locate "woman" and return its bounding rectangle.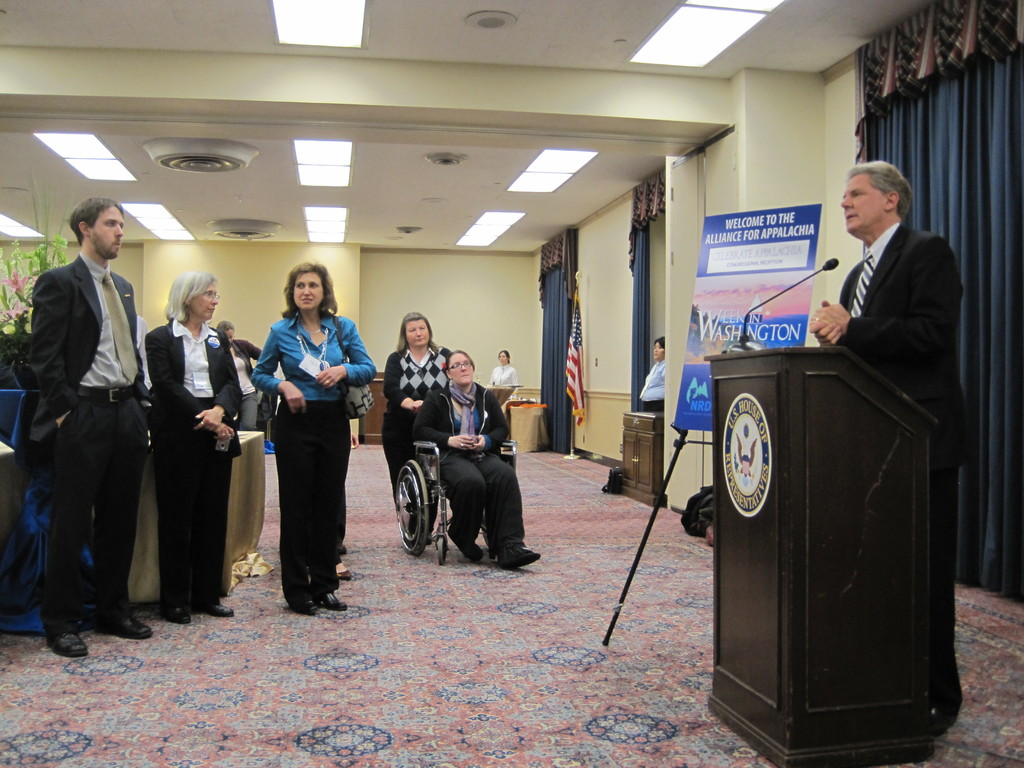
box=[250, 260, 378, 616].
